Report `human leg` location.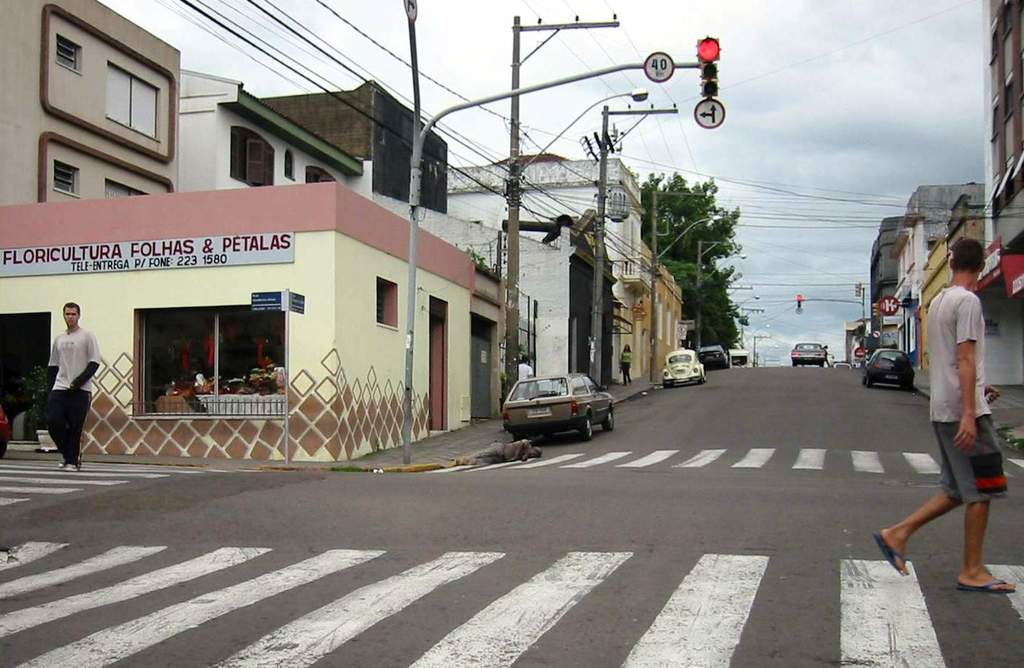
Report: <box>939,404,1014,589</box>.
